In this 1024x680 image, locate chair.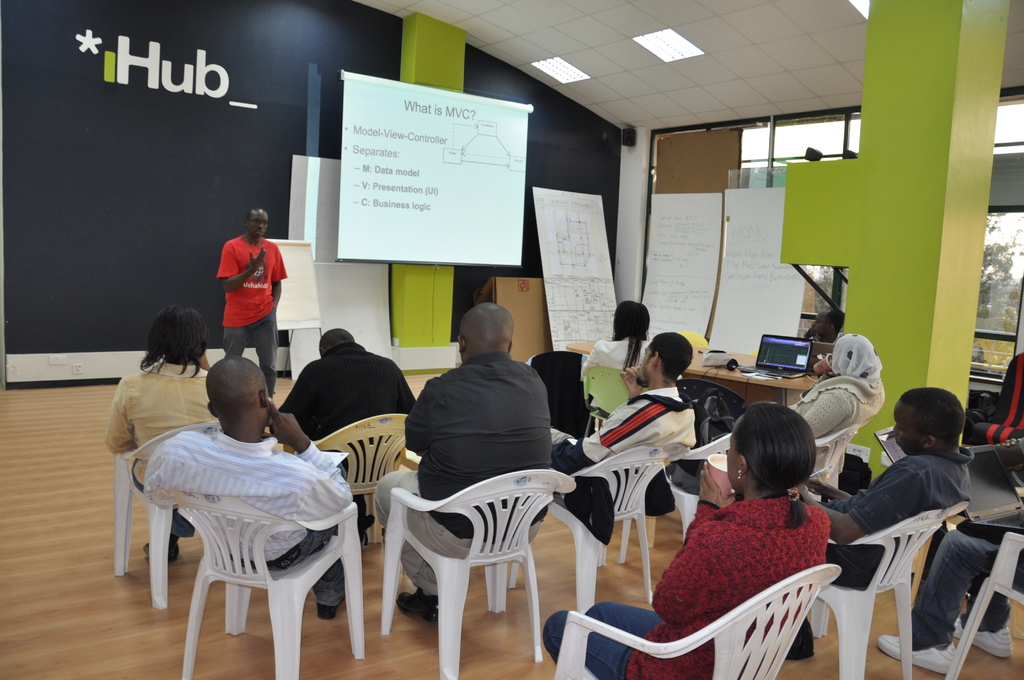
Bounding box: l=148, t=489, r=367, b=679.
